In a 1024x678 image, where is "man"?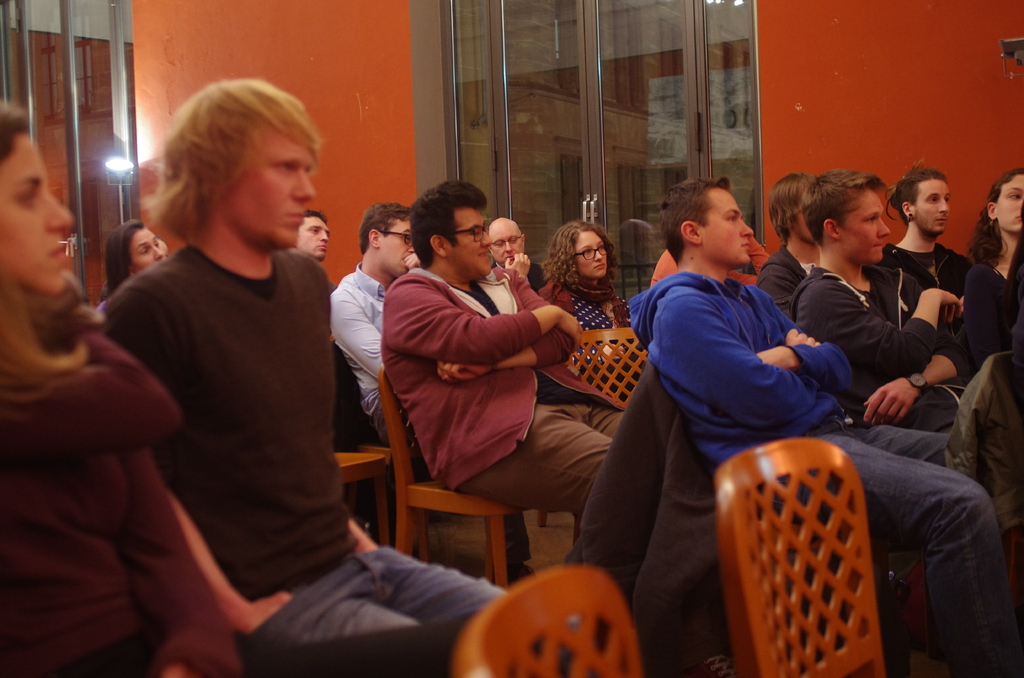
left=376, top=170, right=630, bottom=556.
